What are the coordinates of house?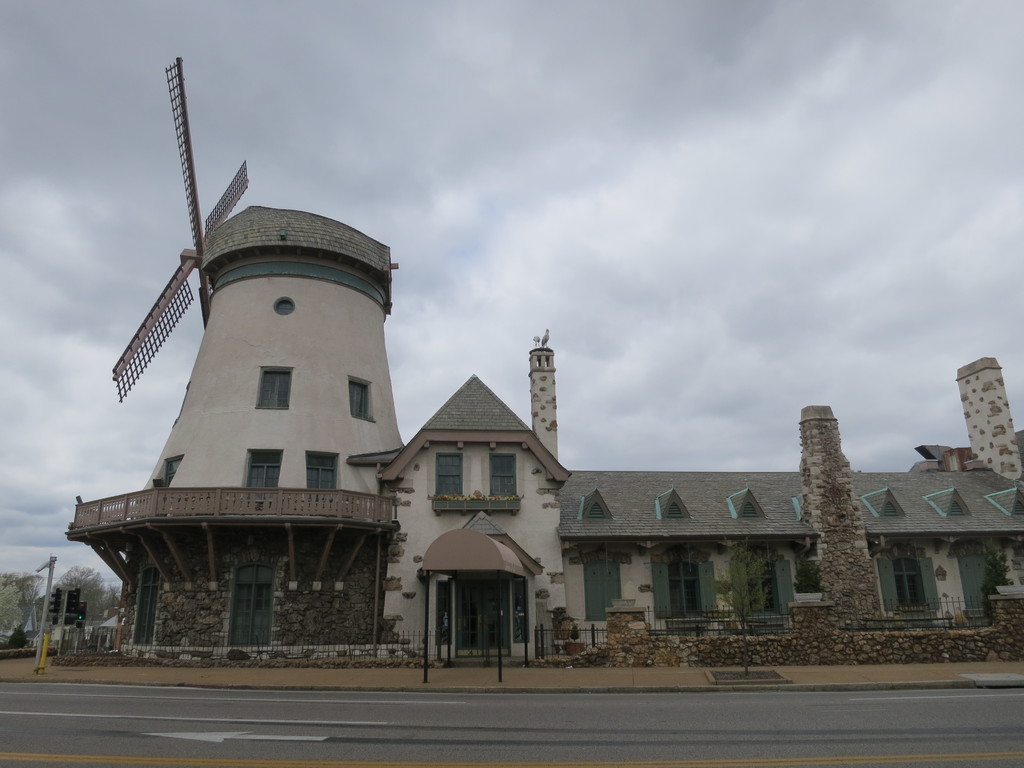
{"left": 374, "top": 341, "right": 1023, "bottom": 664}.
